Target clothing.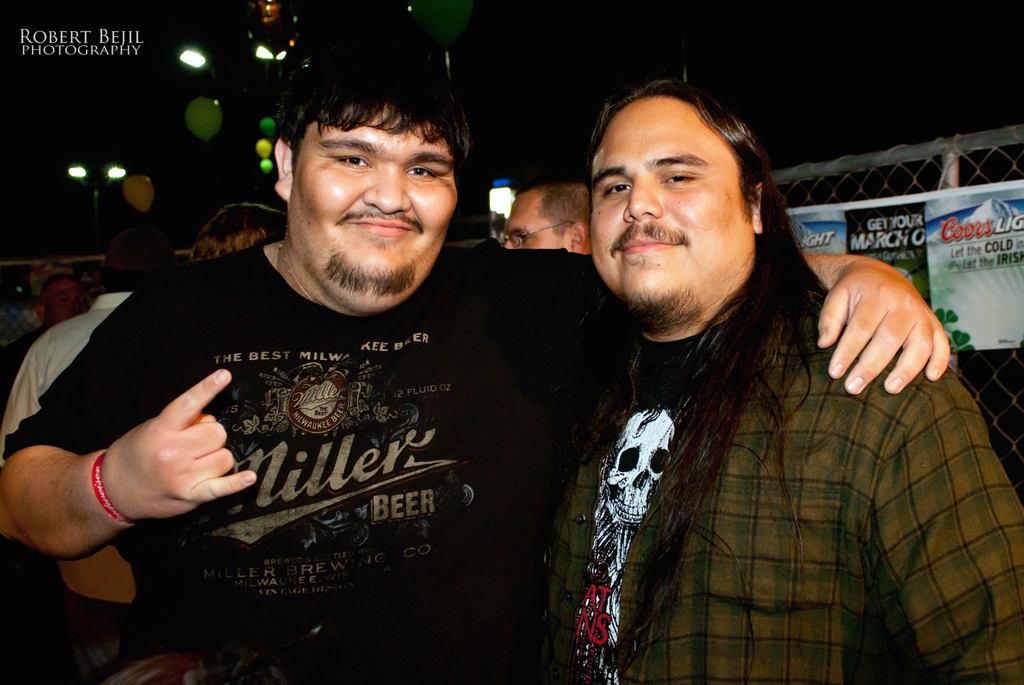
Target region: 0,294,152,684.
